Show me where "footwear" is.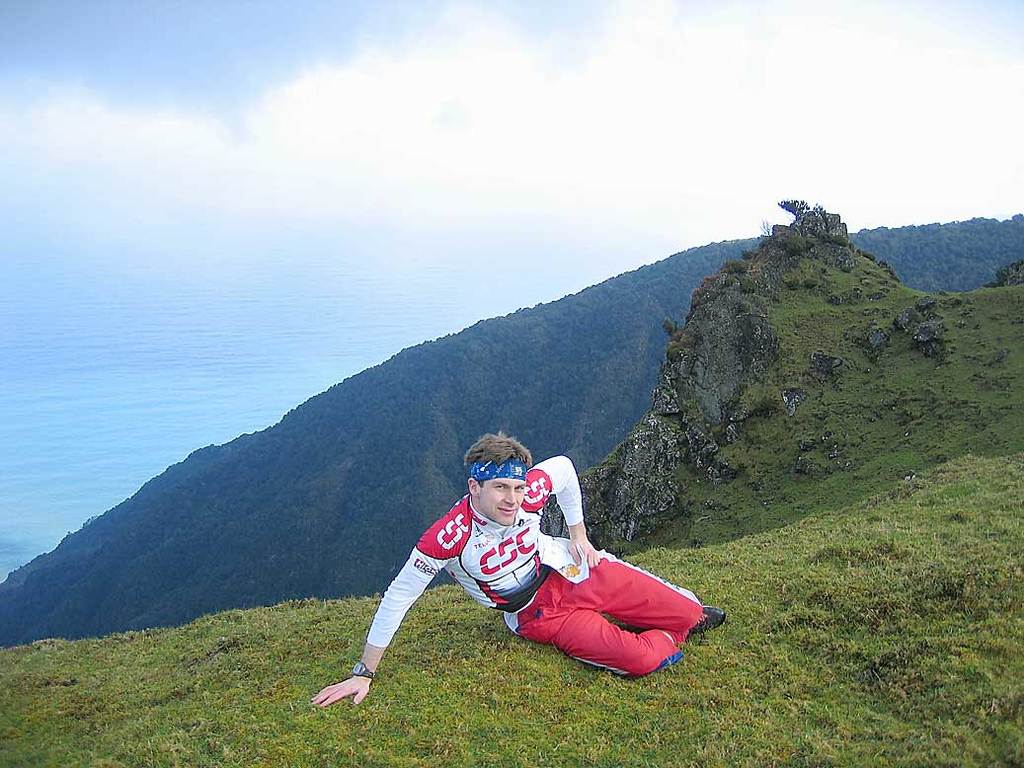
"footwear" is at pyautogui.locateOnScreen(687, 605, 727, 640).
